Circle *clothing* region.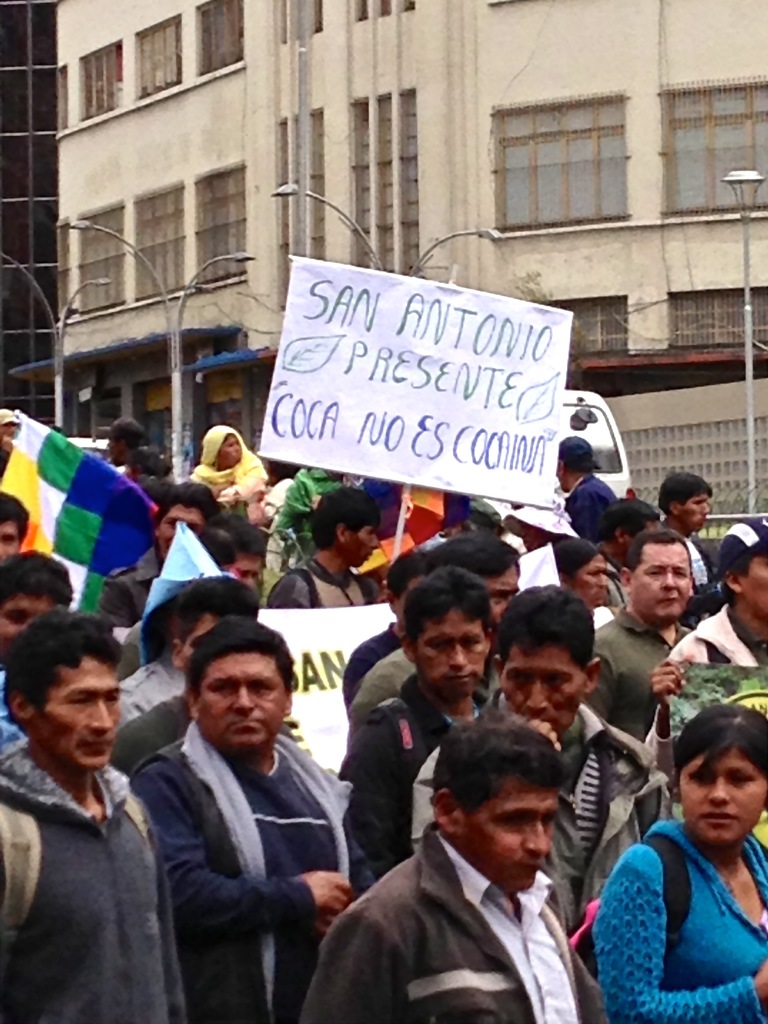
Region: {"left": 413, "top": 692, "right": 652, "bottom": 962}.
